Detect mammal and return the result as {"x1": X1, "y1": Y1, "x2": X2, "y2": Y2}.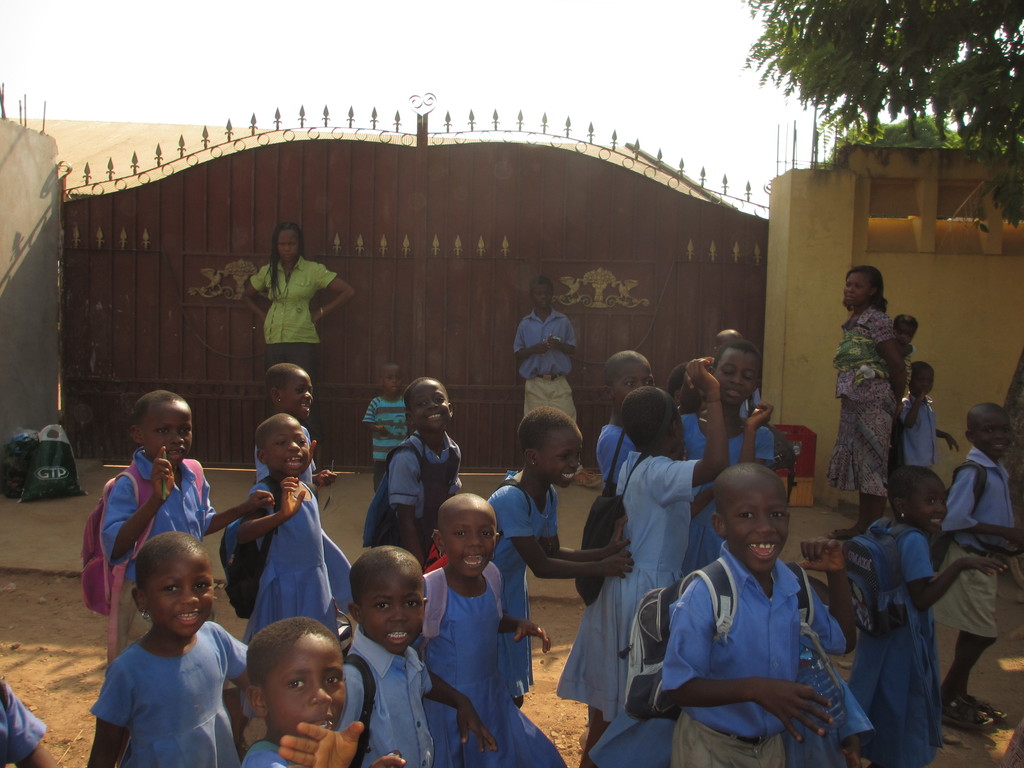
{"x1": 245, "y1": 218, "x2": 358, "y2": 428}.
